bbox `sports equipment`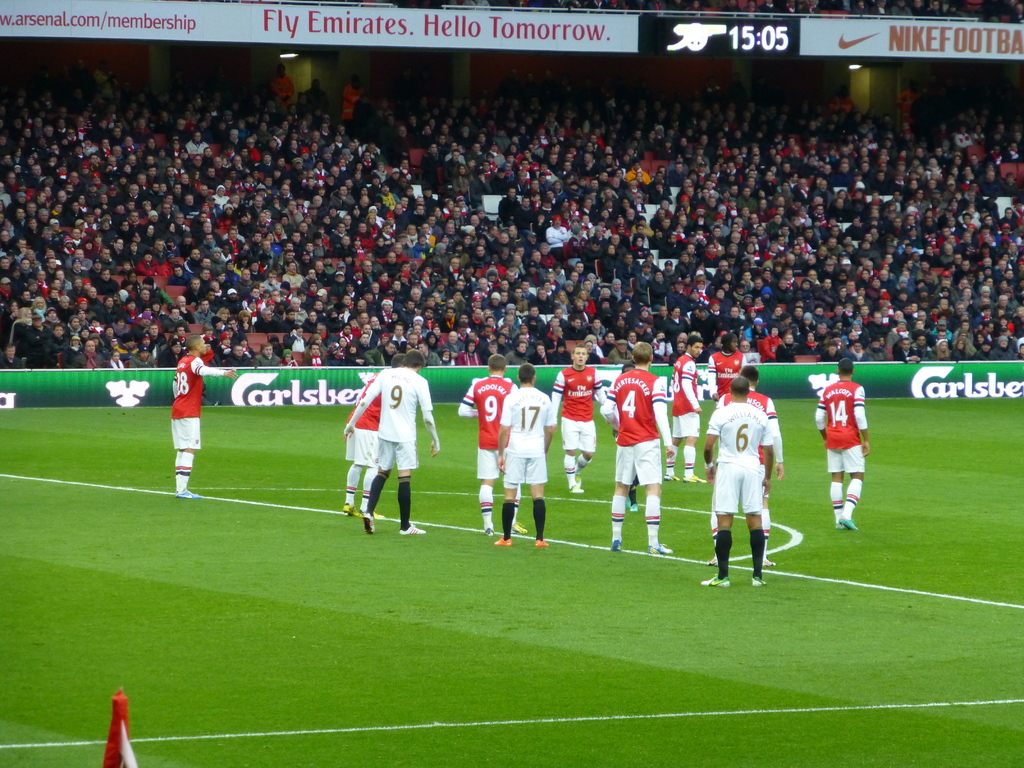
Rect(536, 541, 548, 545)
